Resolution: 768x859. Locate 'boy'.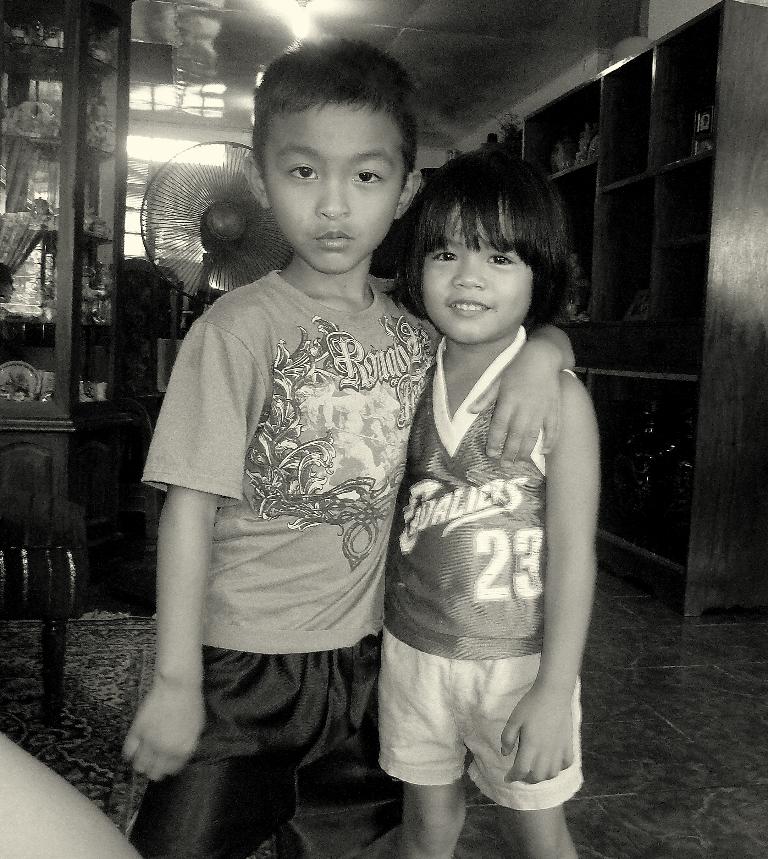
rect(377, 147, 604, 858).
